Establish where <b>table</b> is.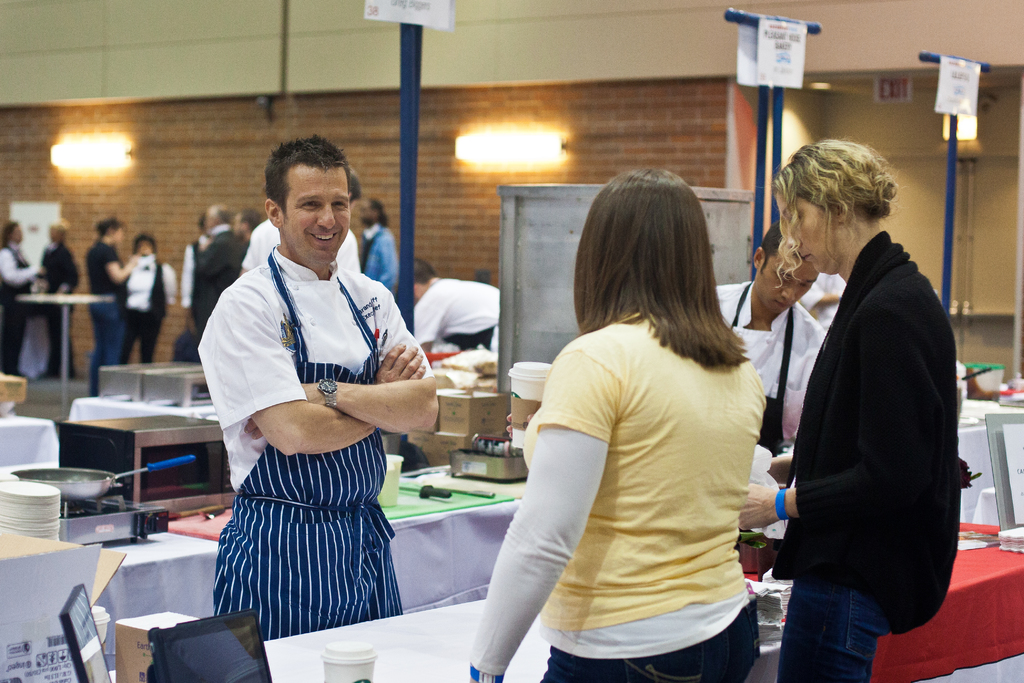
Established at [94, 442, 521, 677].
